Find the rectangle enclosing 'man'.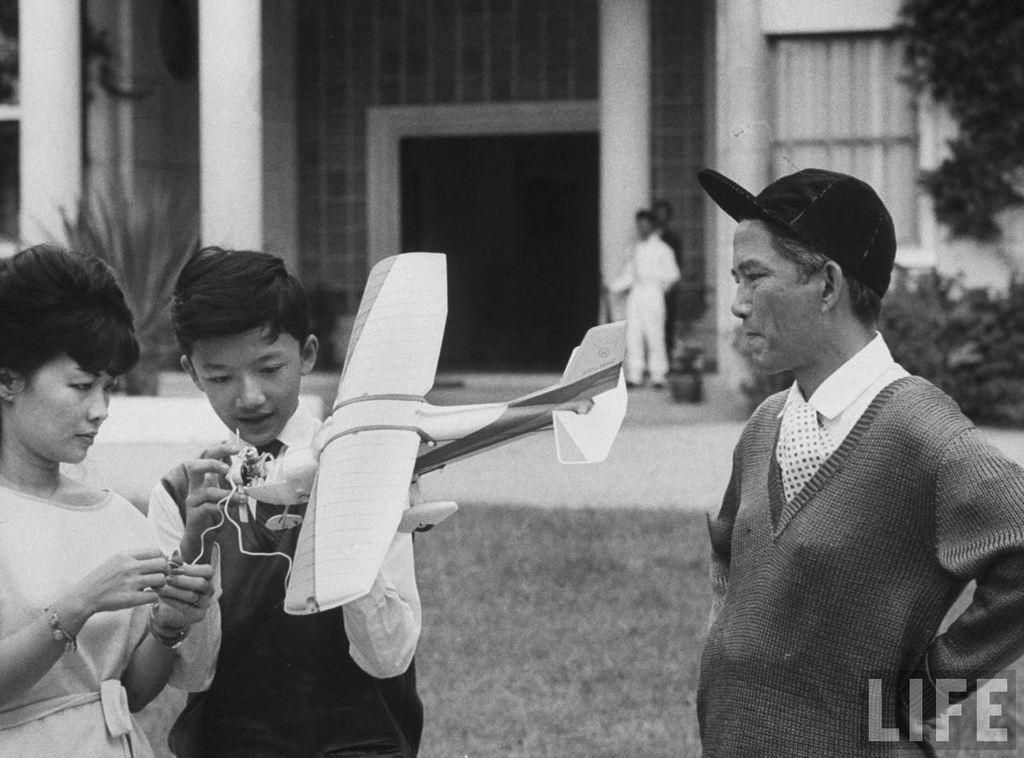
{"left": 604, "top": 209, "right": 682, "bottom": 389}.
